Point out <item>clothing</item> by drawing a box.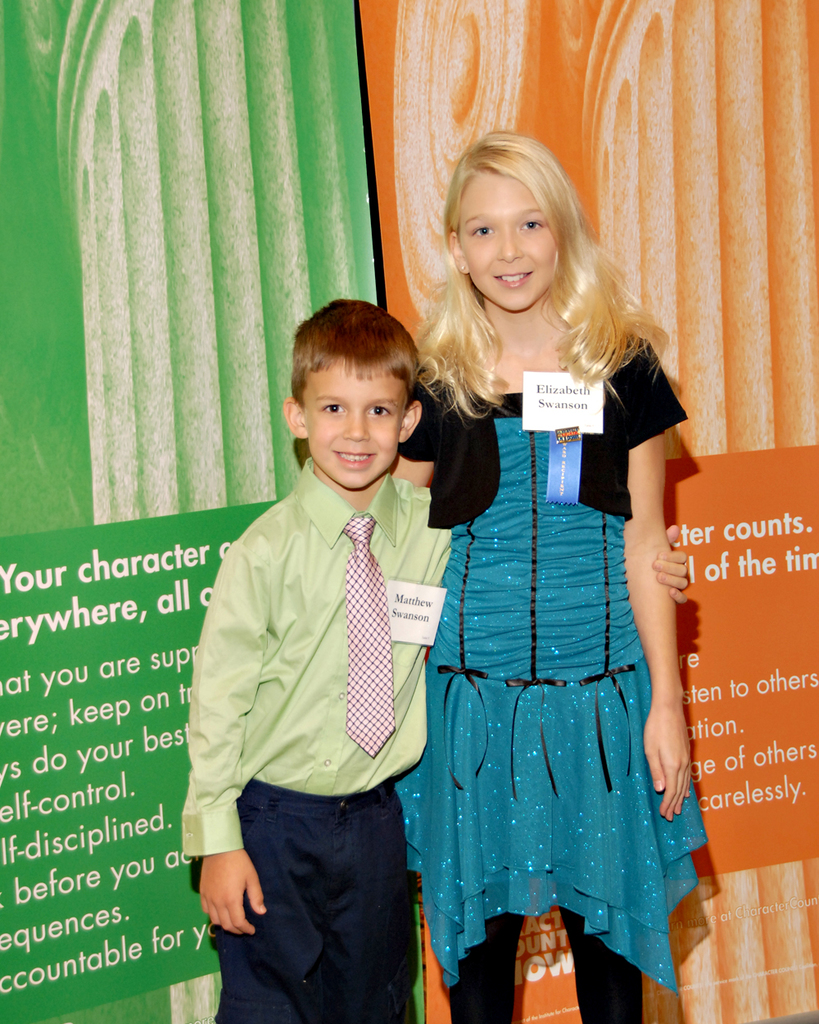
(x1=188, y1=370, x2=470, y2=998).
